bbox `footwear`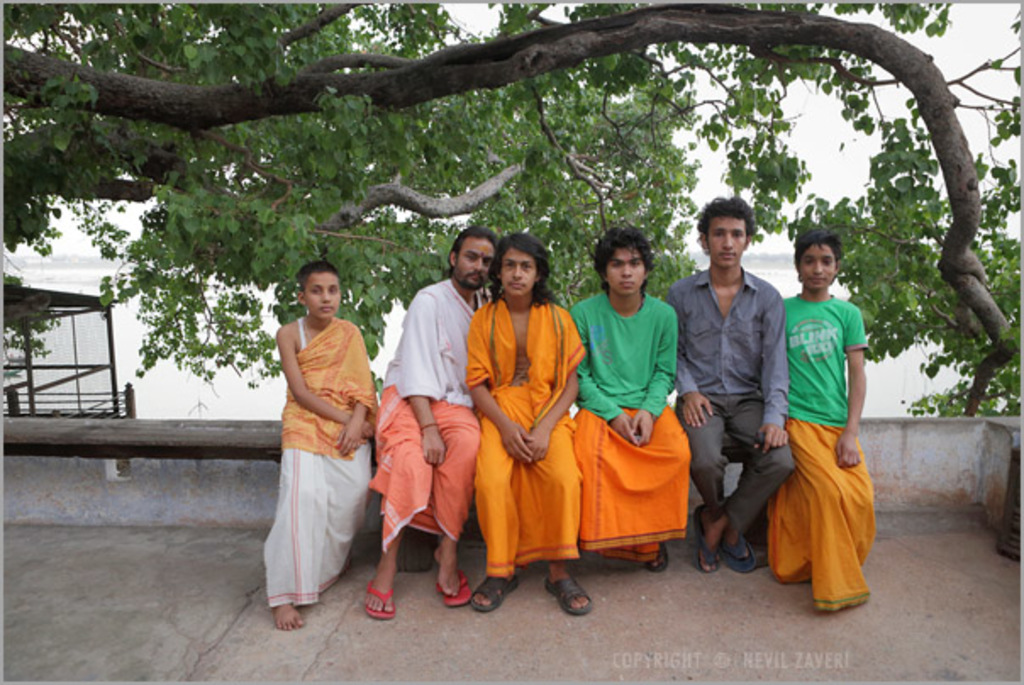
[x1=476, y1=575, x2=522, y2=609]
